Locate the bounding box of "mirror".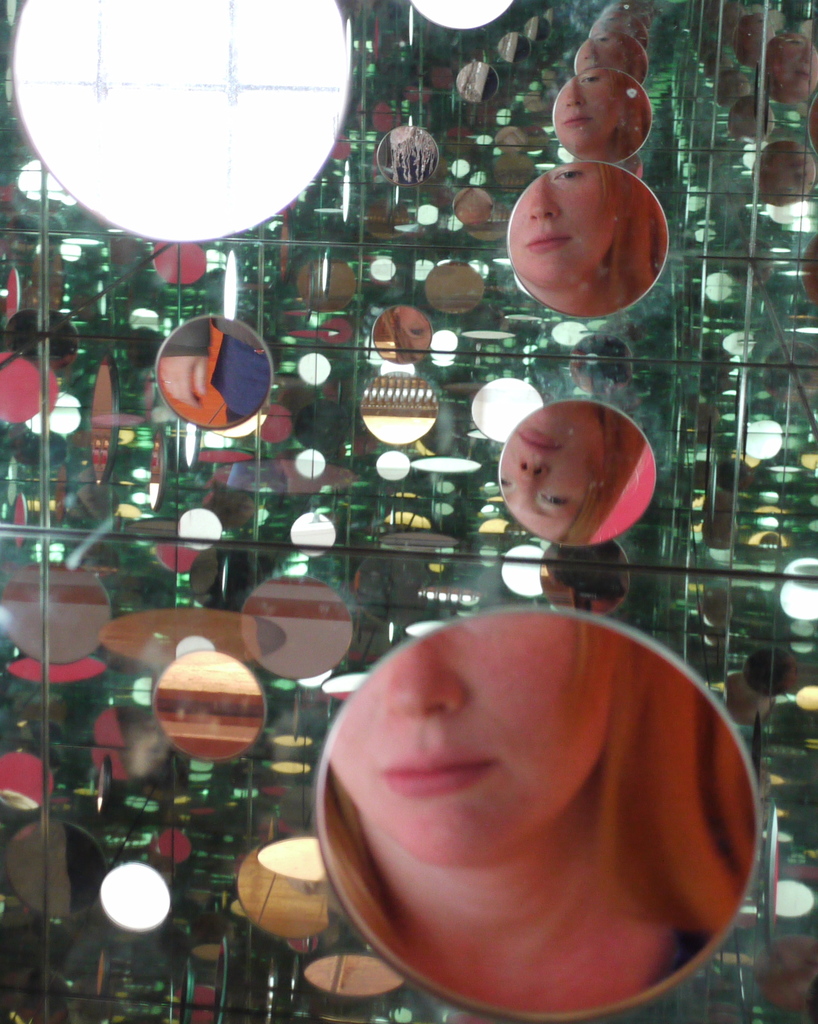
Bounding box: region(810, 98, 817, 140).
